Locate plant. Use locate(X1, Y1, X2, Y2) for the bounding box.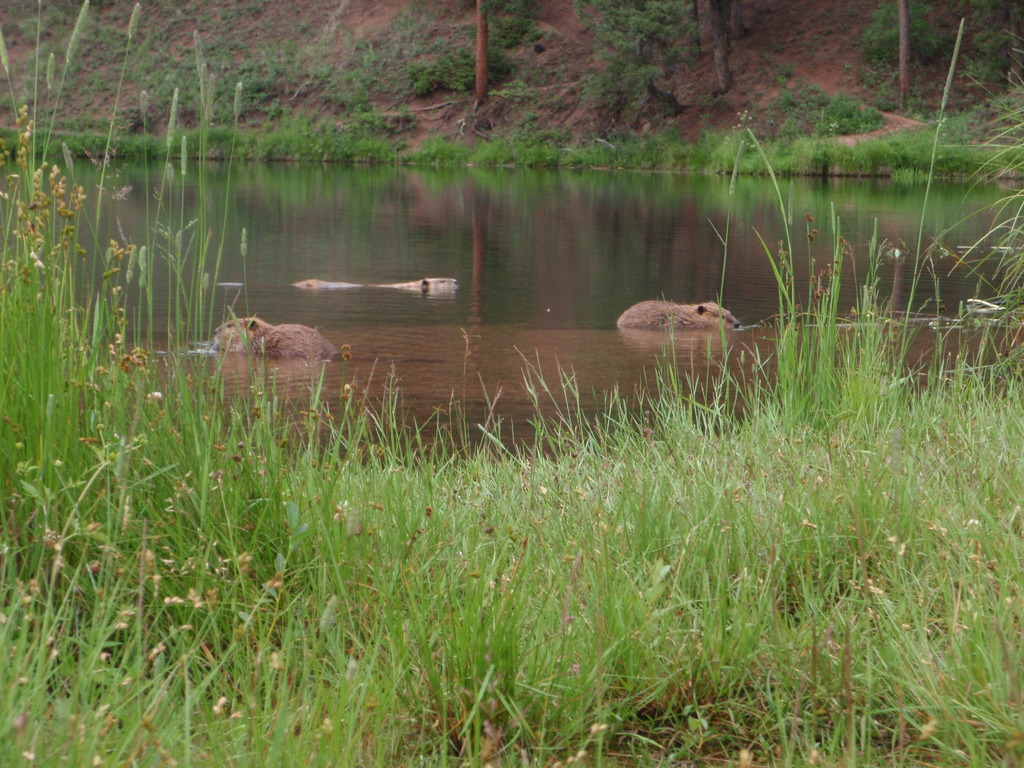
locate(477, 127, 513, 168).
